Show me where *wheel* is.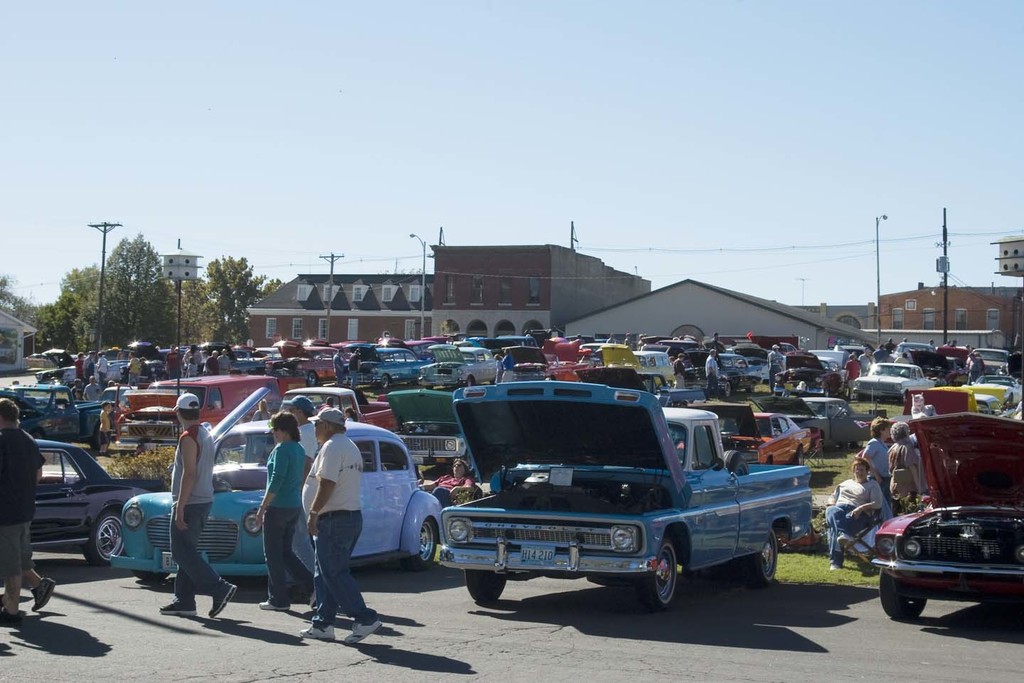
*wheel* is at [x1=458, y1=377, x2=478, y2=387].
